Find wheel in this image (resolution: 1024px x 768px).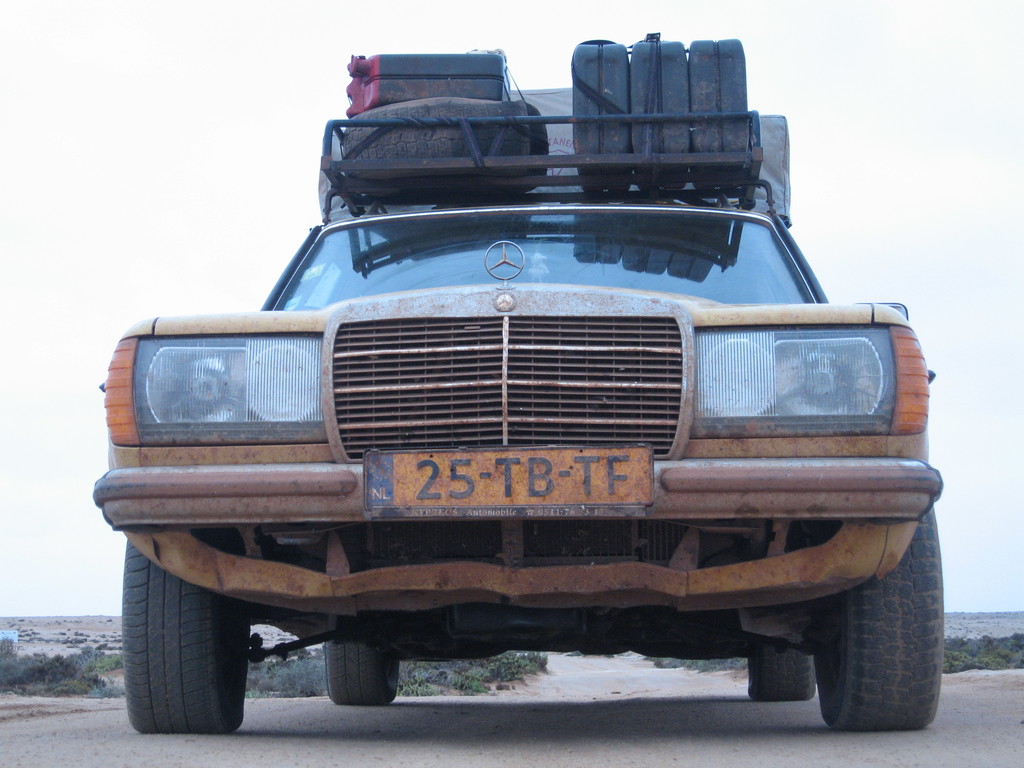
crop(746, 647, 815, 701).
